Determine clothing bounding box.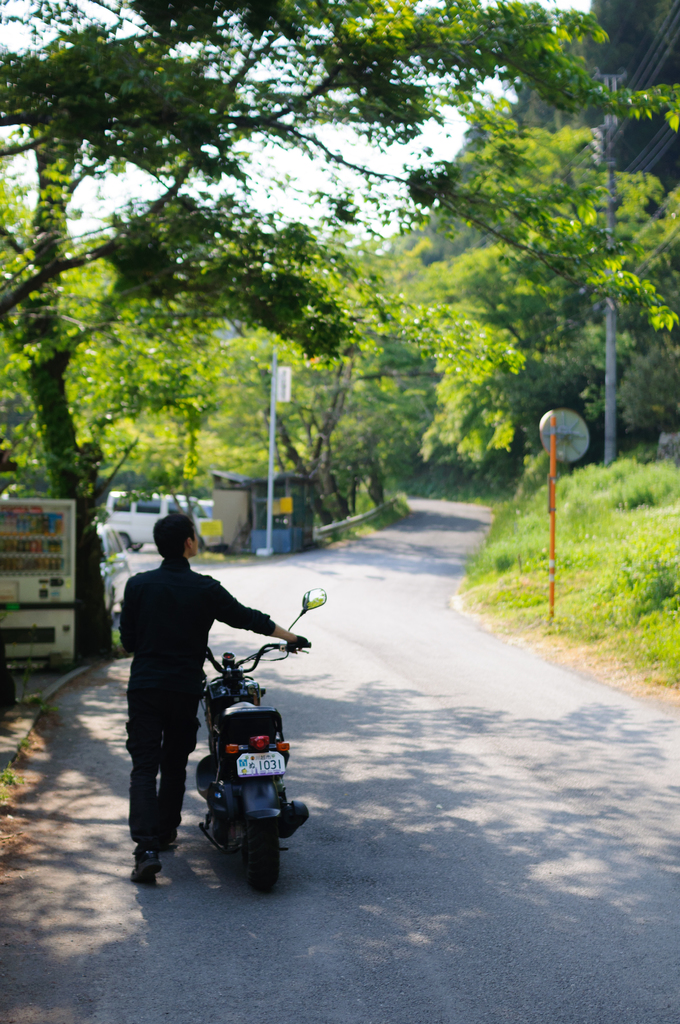
Determined: 110/528/250/846.
